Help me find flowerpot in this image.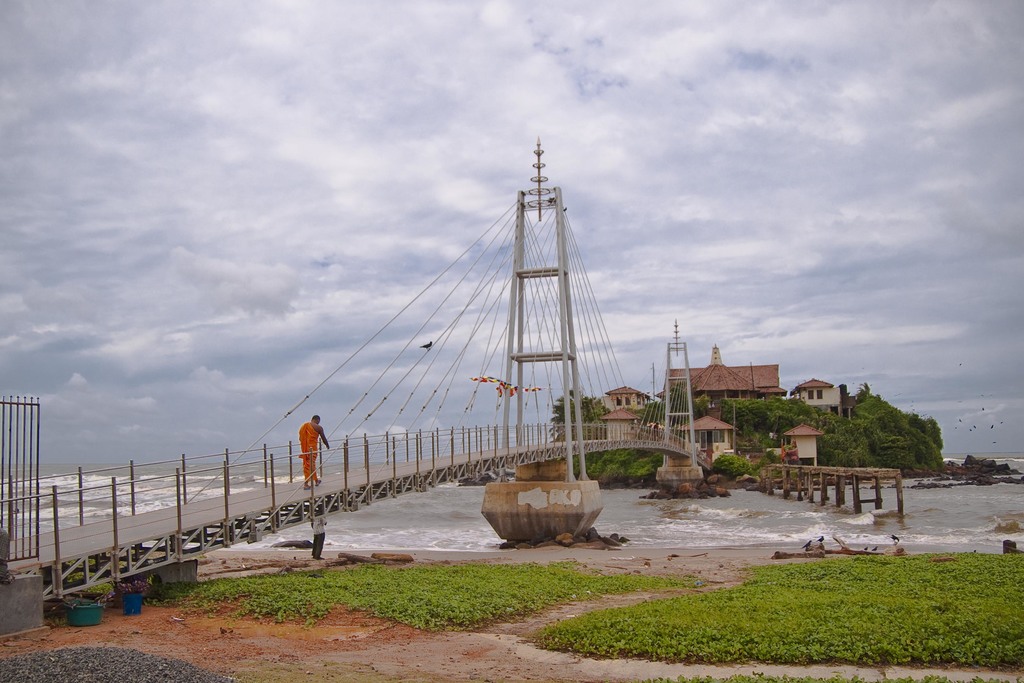
Found it: <box>63,589,107,627</box>.
